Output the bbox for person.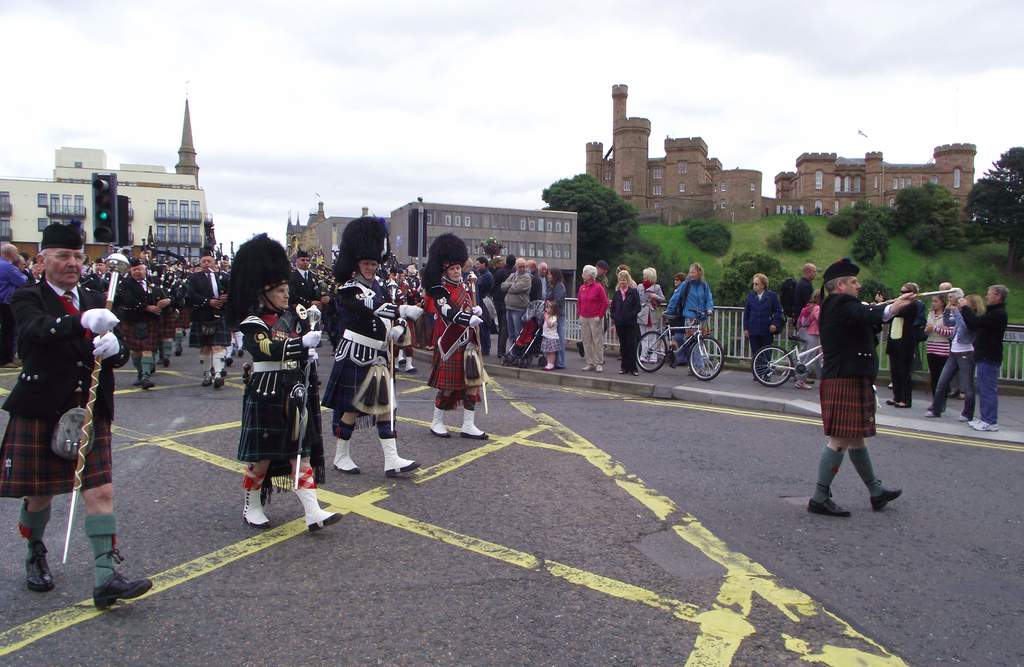
[left=319, top=215, right=428, bottom=475].
